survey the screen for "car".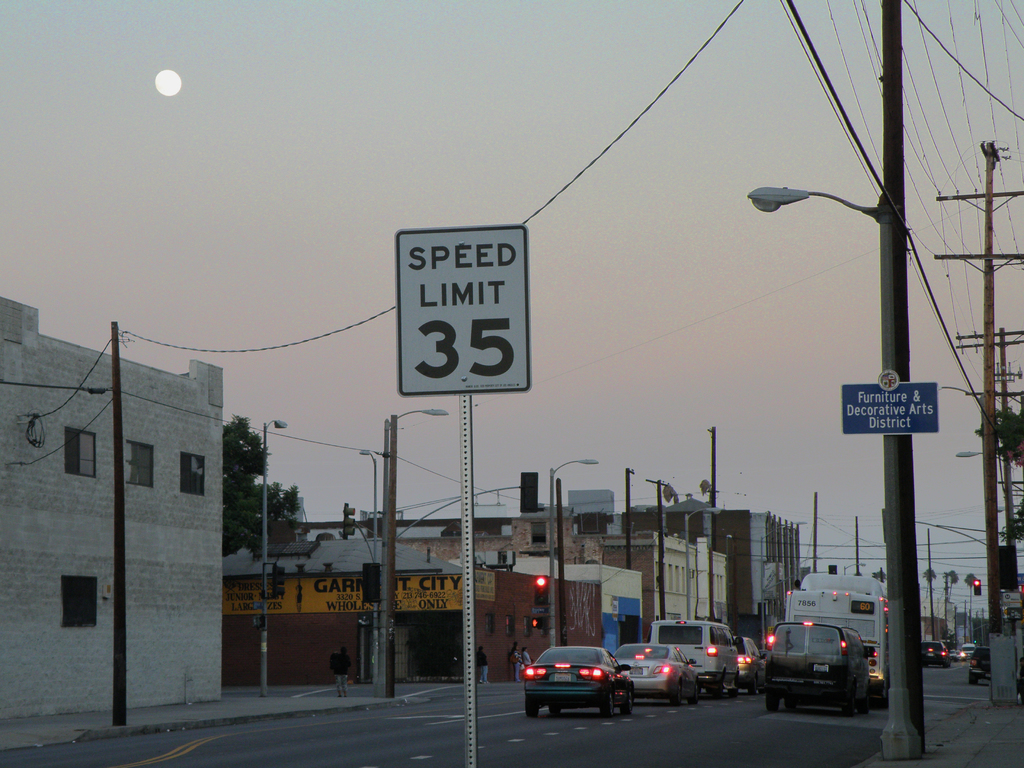
Survey found: l=924, t=641, r=948, b=668.
